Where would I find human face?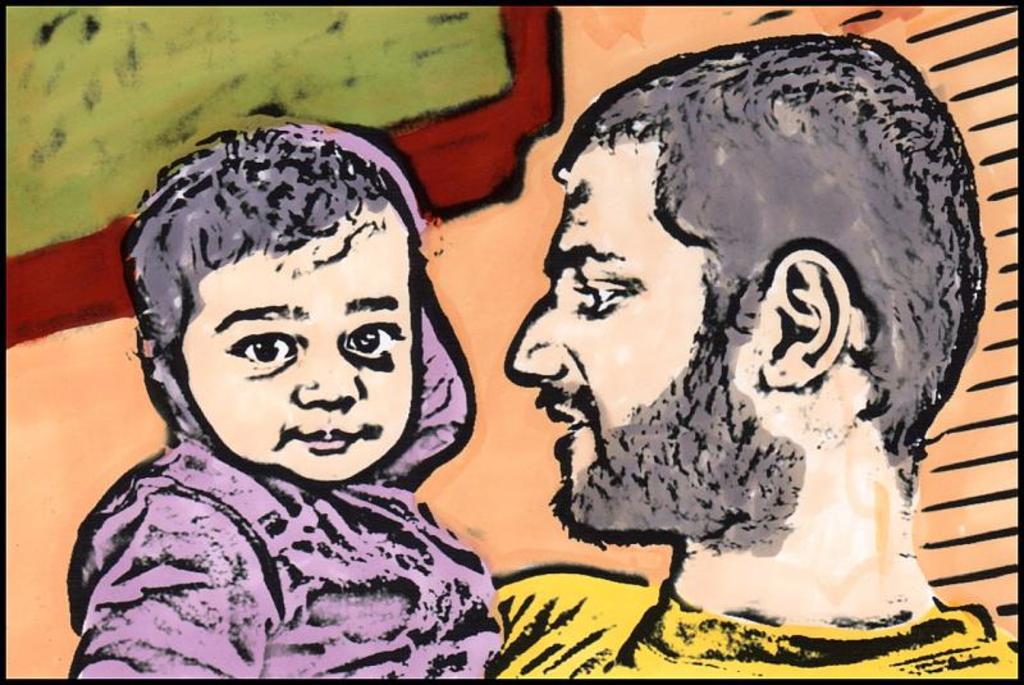
At bbox=[184, 200, 433, 497].
